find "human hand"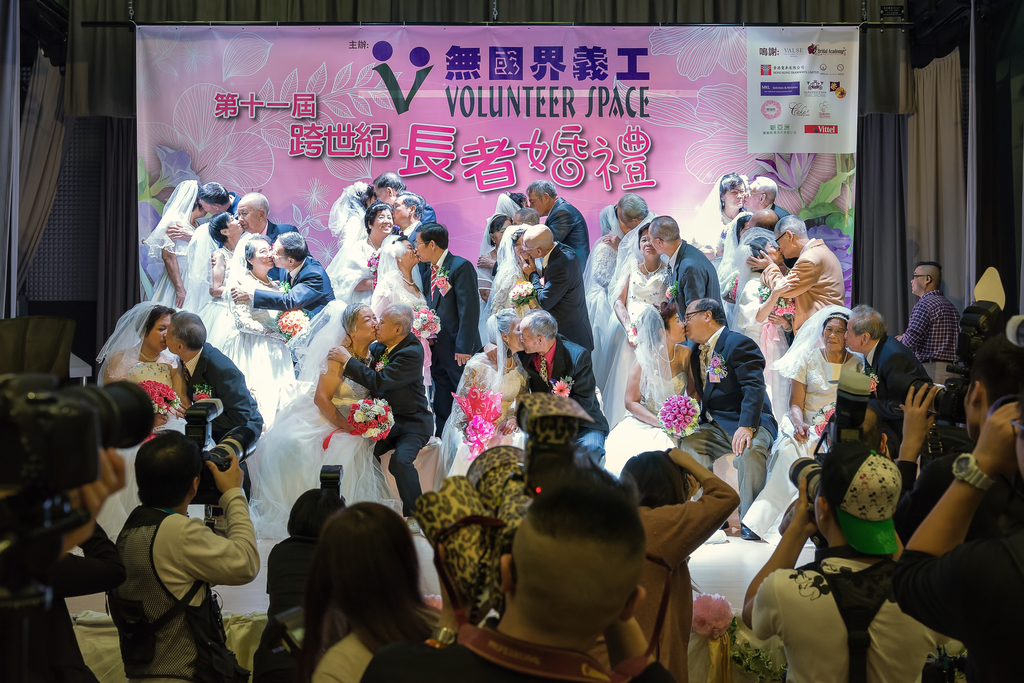
pyautogui.locateOnScreen(208, 255, 216, 272)
